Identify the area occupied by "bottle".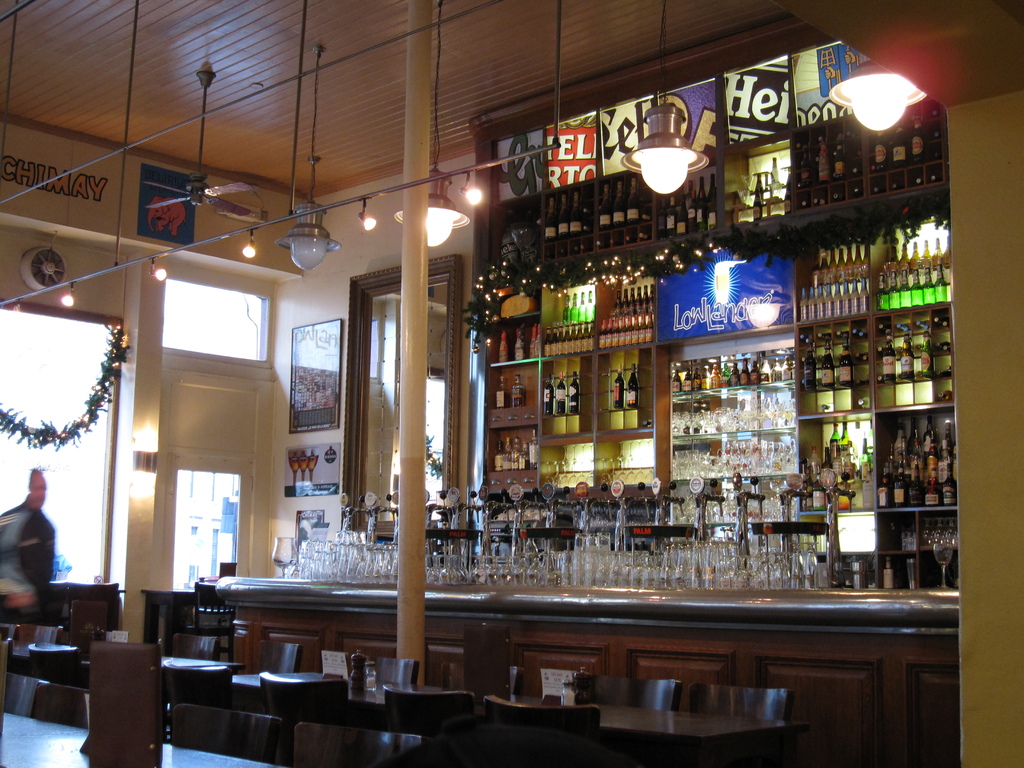
Area: crop(800, 285, 810, 325).
